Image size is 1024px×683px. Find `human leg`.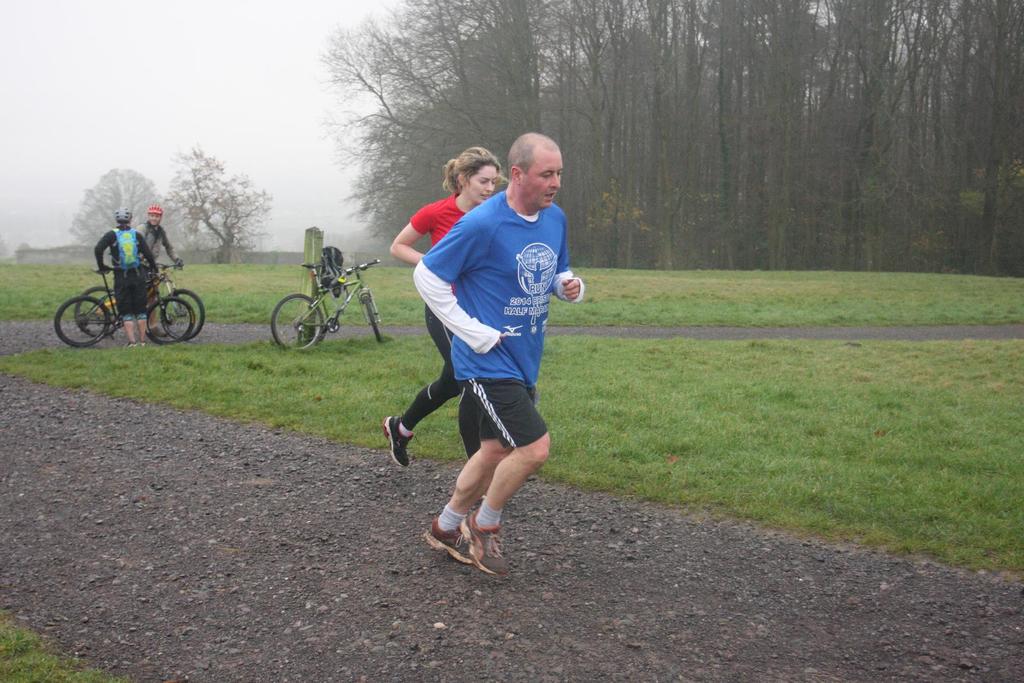
x1=379, y1=307, x2=466, y2=465.
